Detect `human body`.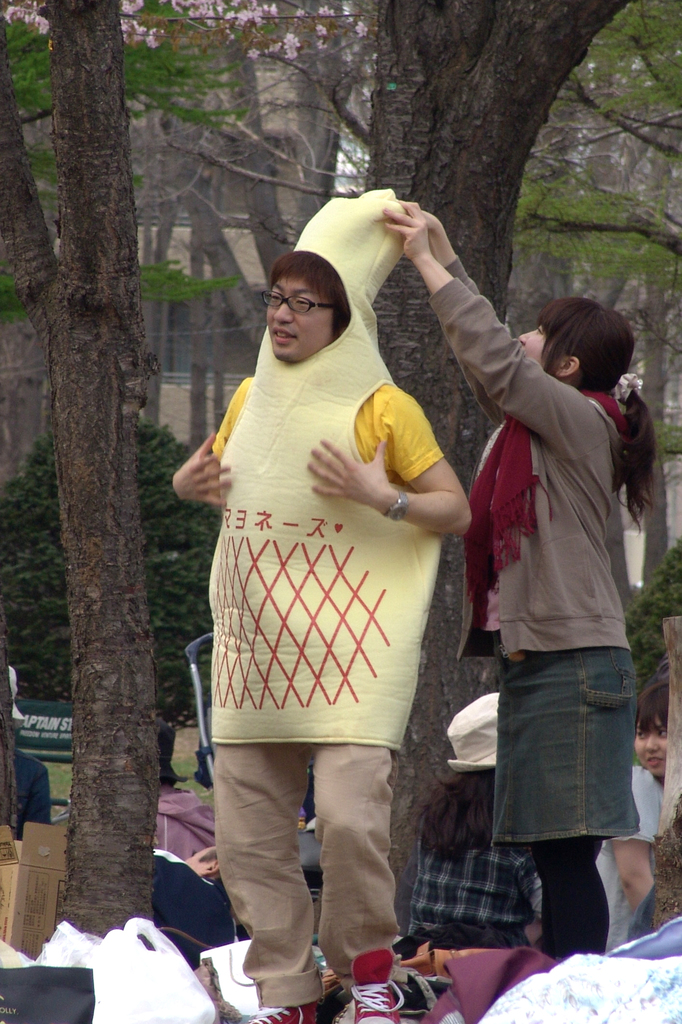
Detected at (399,776,544,949).
